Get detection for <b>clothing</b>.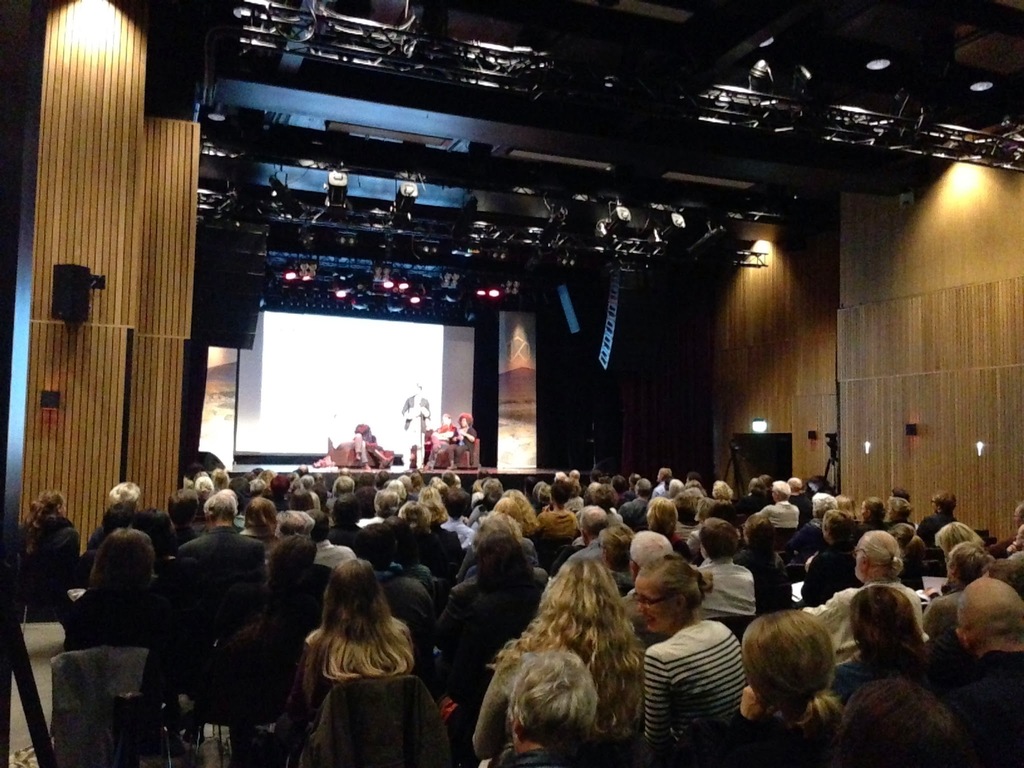
Detection: box(829, 659, 923, 697).
